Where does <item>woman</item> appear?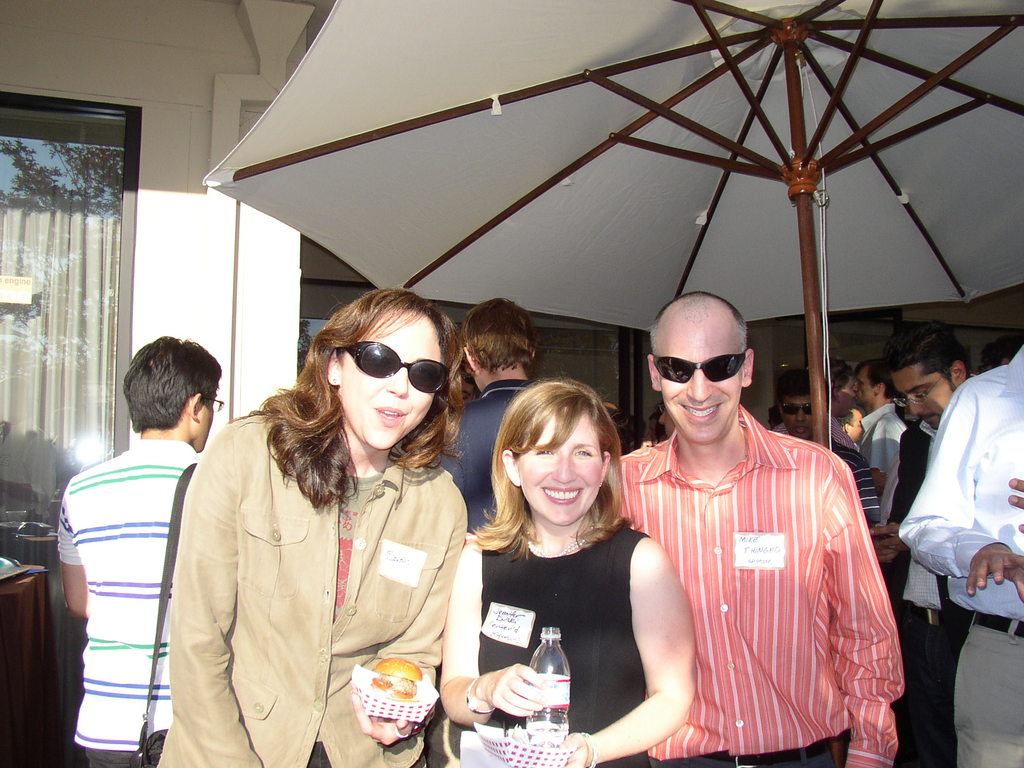
Appears at bbox=(159, 276, 483, 767).
